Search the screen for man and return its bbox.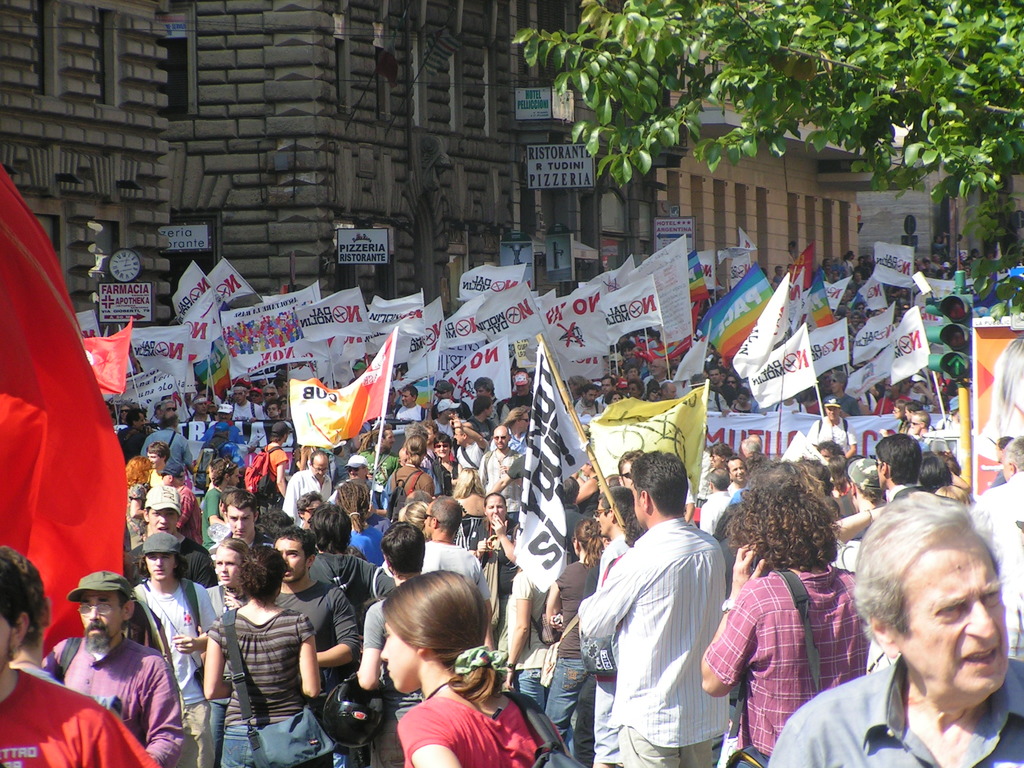
Found: [117,410,152,461].
